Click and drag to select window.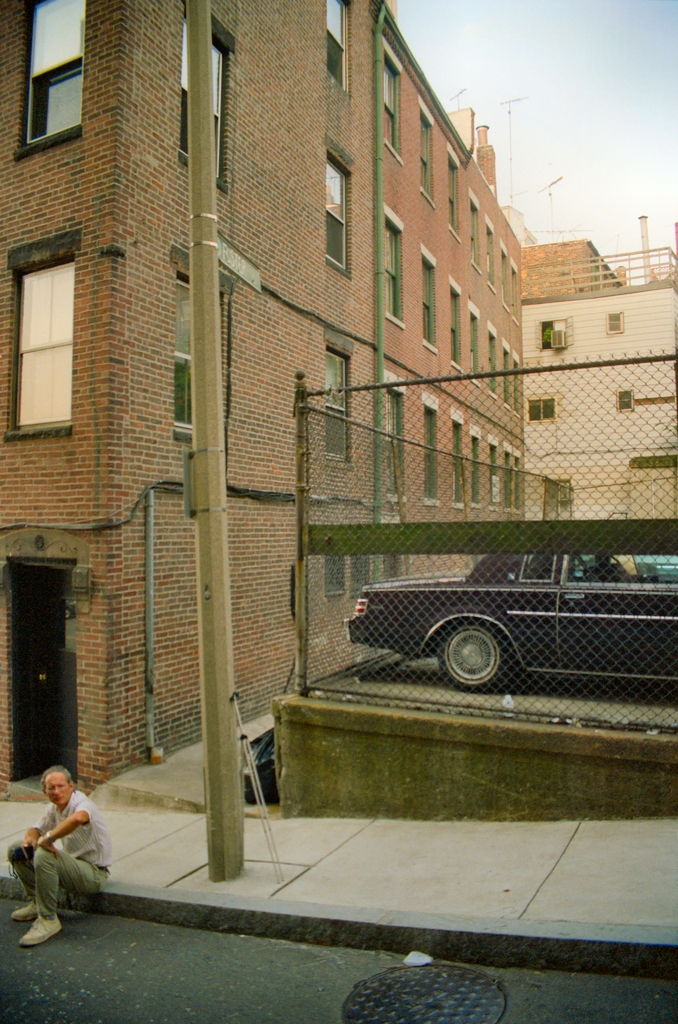
Selection: <bbox>442, 140, 461, 239</bbox>.
